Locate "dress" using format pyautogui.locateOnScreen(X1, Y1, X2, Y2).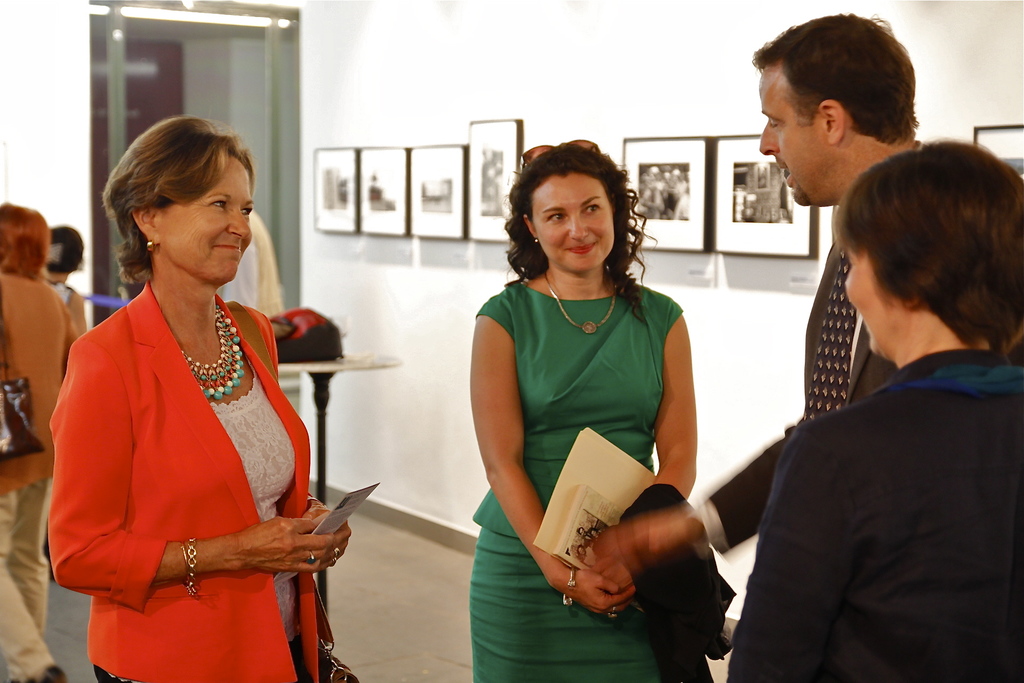
pyautogui.locateOnScreen(465, 278, 689, 682).
